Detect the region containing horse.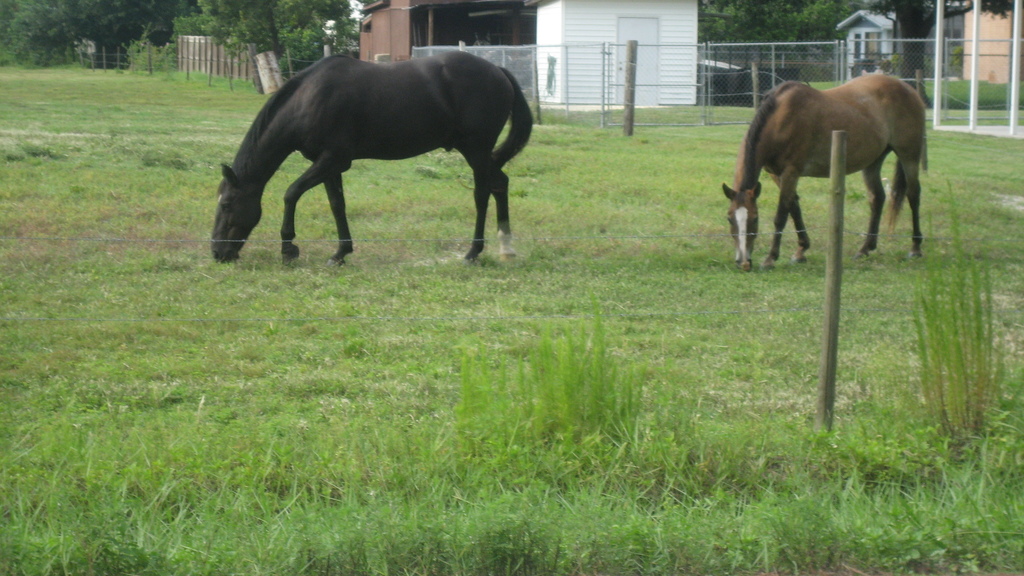
Rect(723, 73, 932, 276).
